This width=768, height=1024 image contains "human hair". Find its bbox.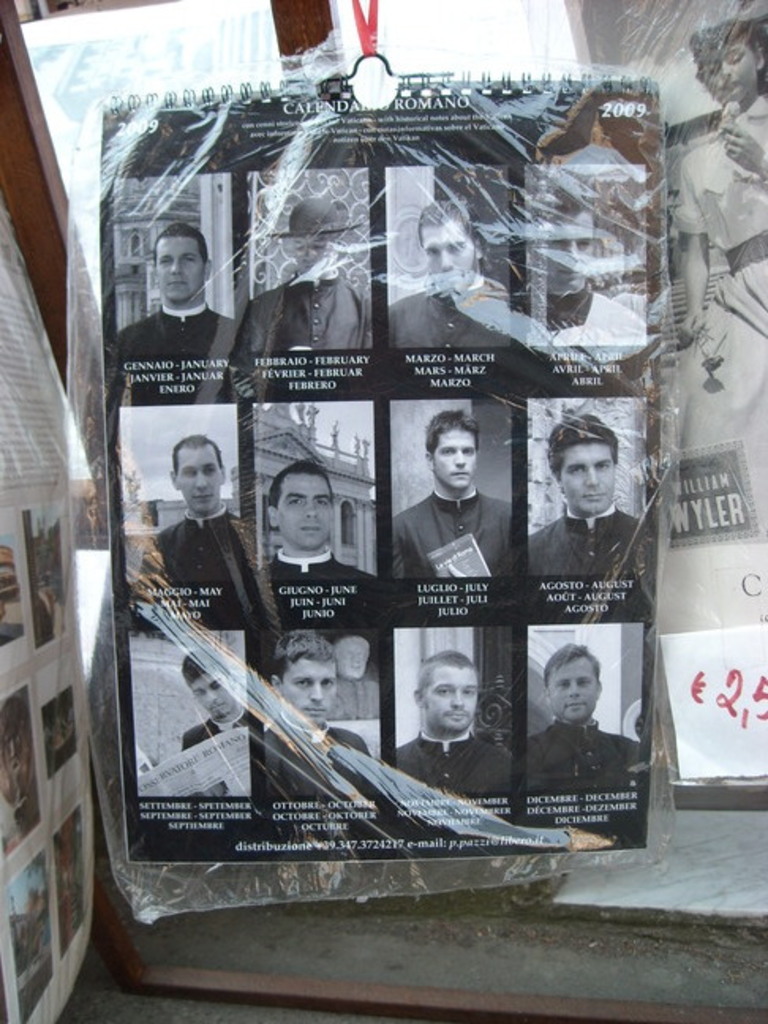
[left=183, top=653, right=232, bottom=698].
